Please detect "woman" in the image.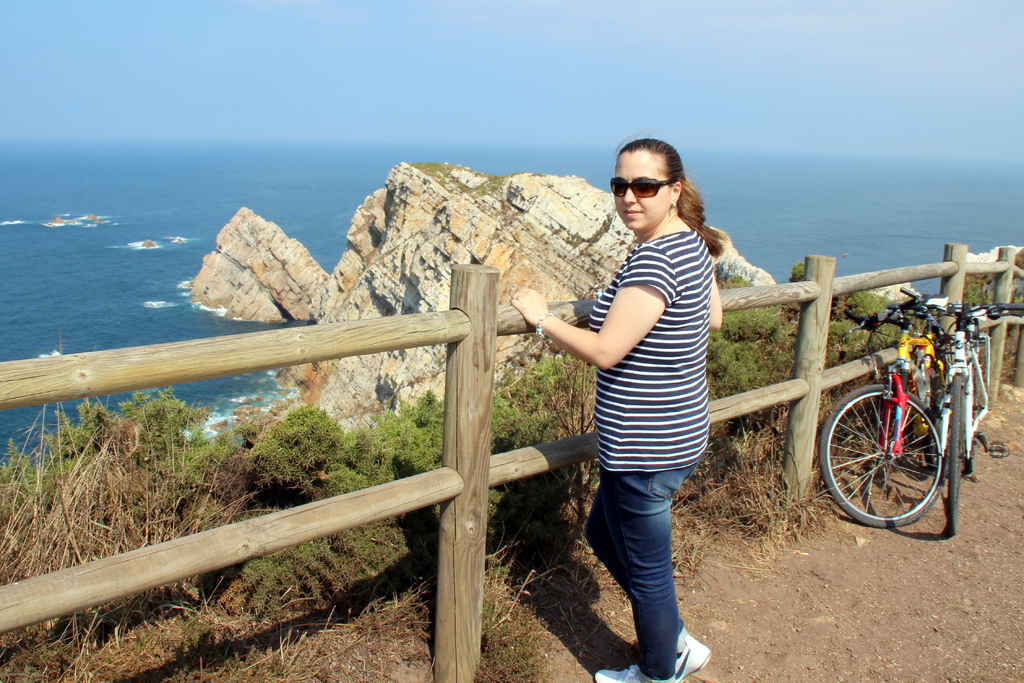
{"left": 554, "top": 128, "right": 740, "bottom": 668}.
